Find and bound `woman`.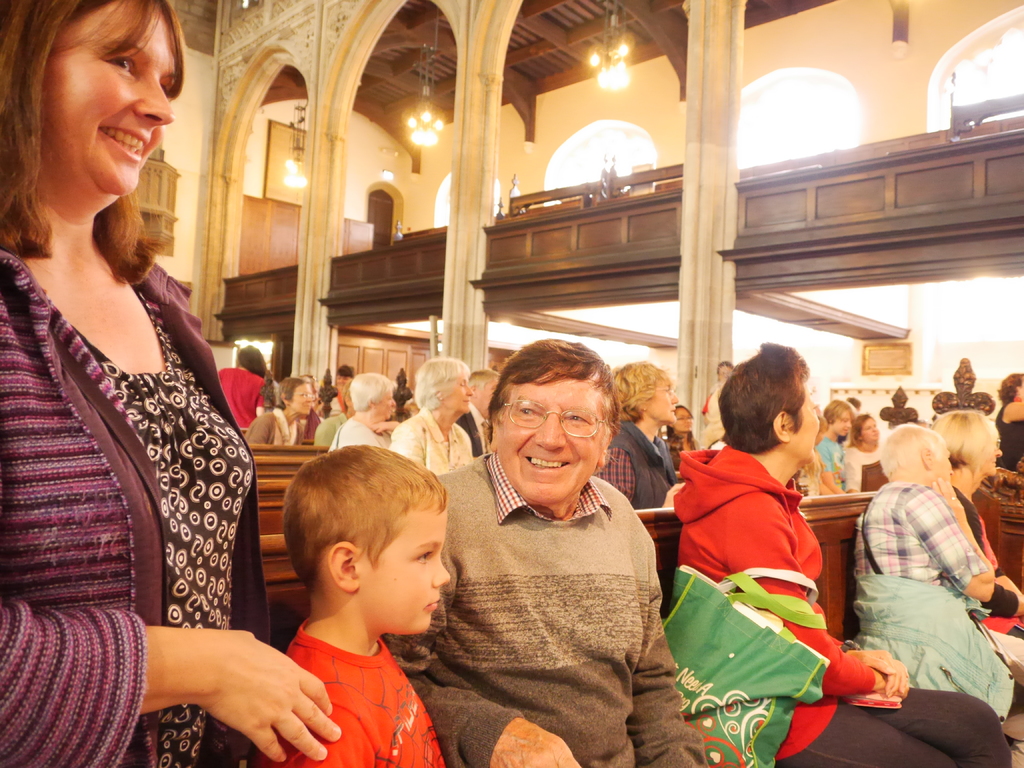
Bound: BBox(609, 358, 689, 521).
